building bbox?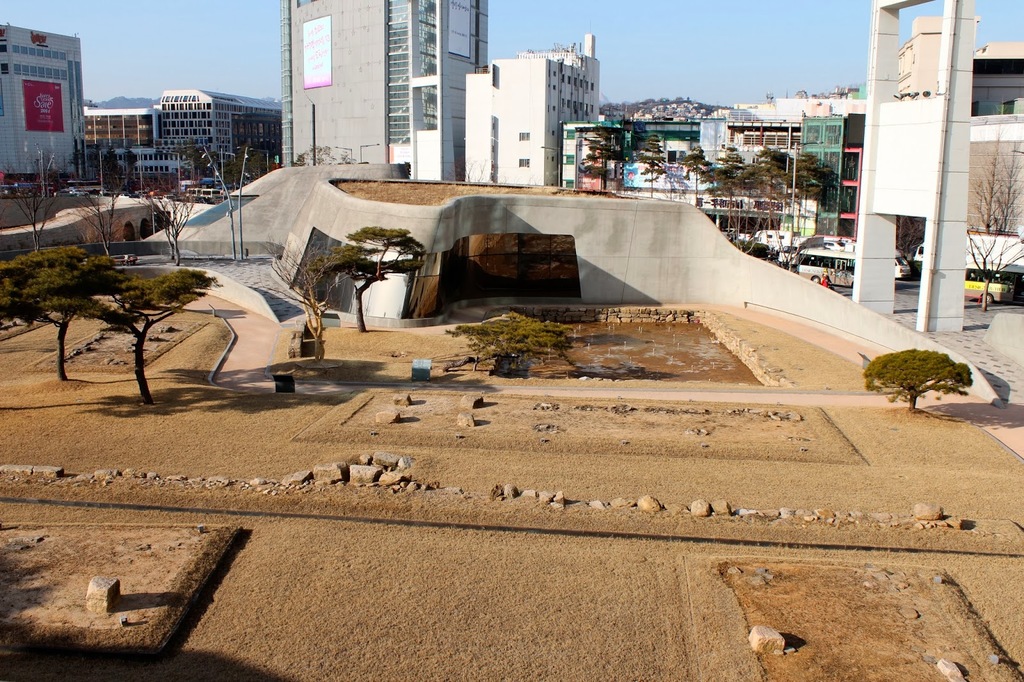
crop(275, 0, 492, 184)
